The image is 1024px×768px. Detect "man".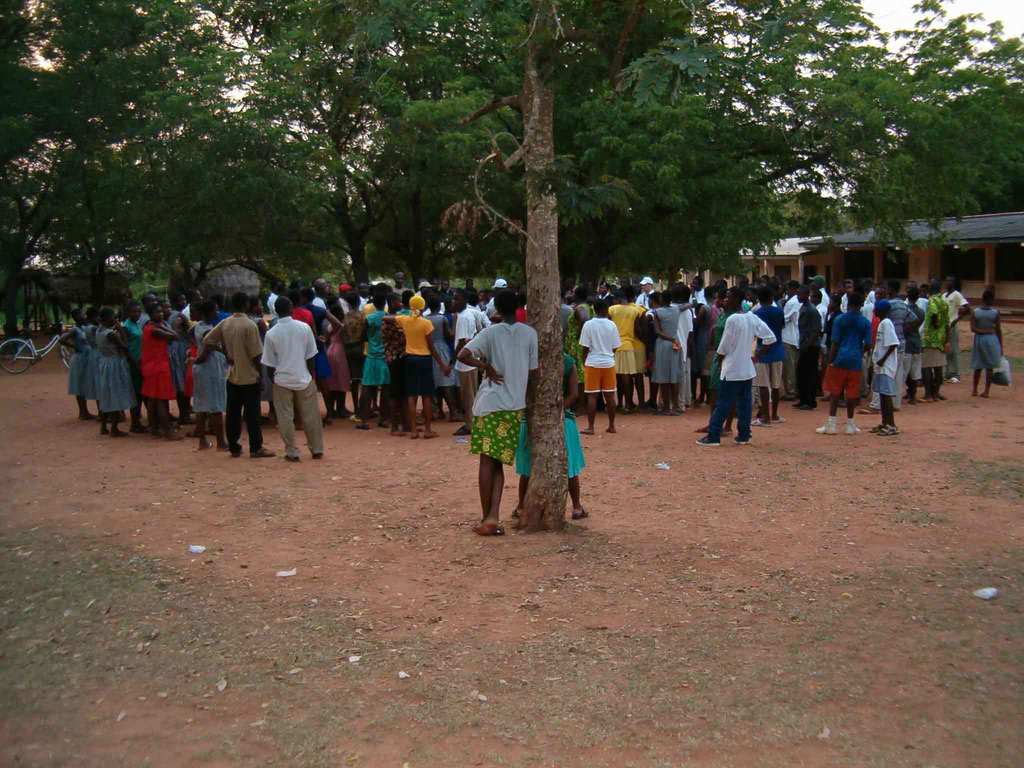
Detection: x1=637, y1=276, x2=654, y2=307.
